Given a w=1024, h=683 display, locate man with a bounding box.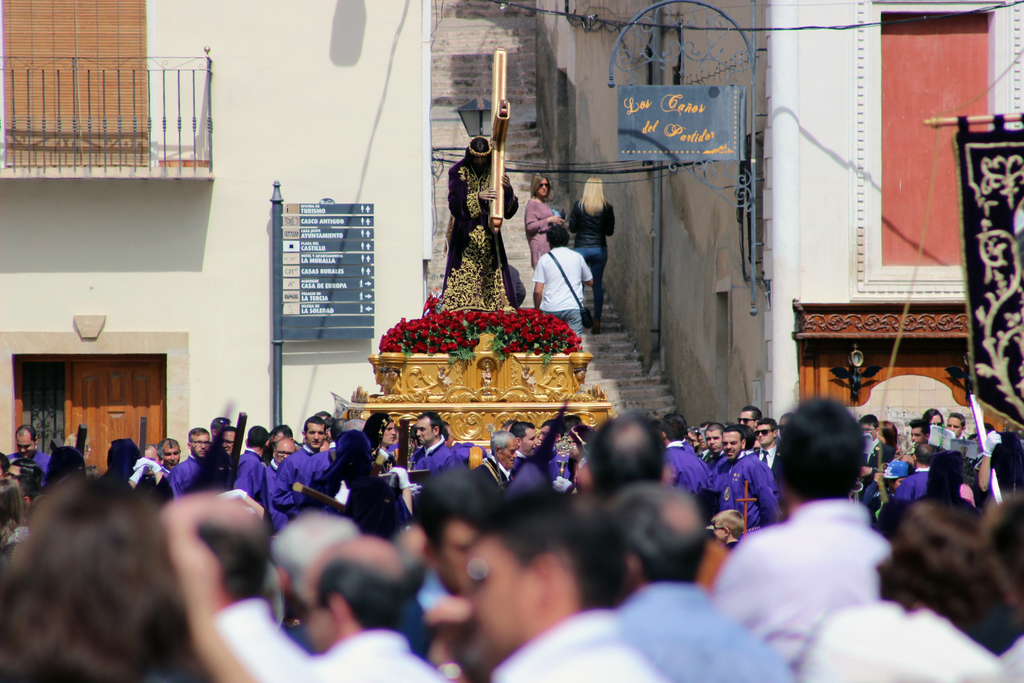
Located: {"left": 532, "top": 222, "right": 593, "bottom": 342}.
